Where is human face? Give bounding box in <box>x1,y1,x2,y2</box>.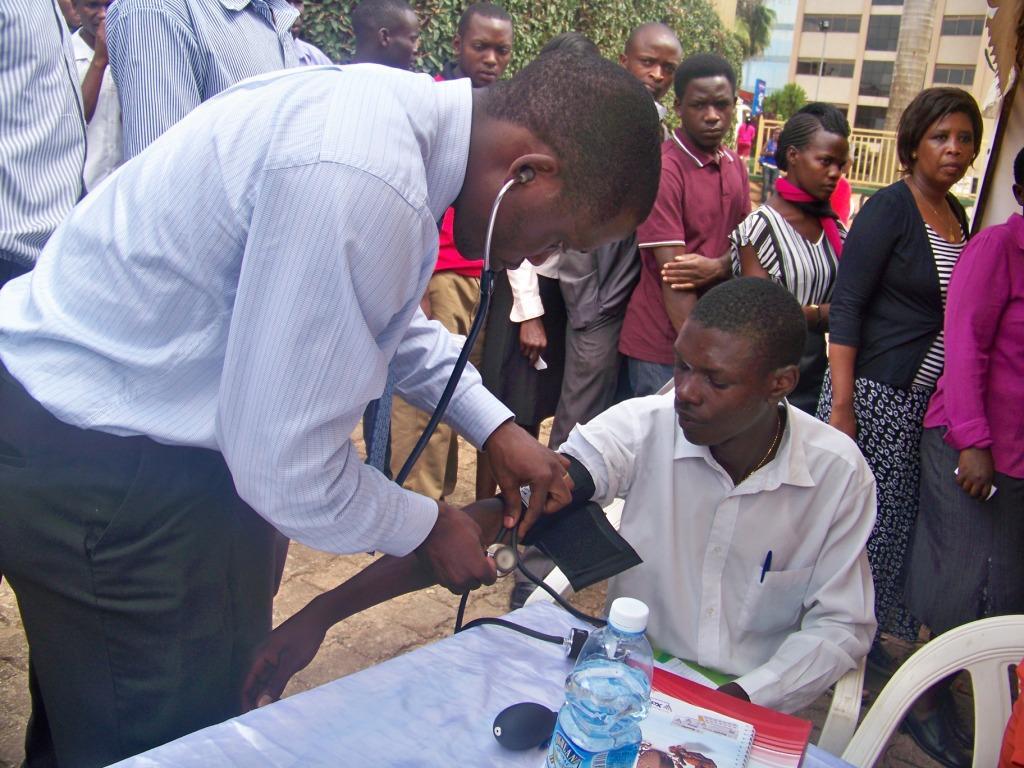
<box>457,197,600,265</box>.
